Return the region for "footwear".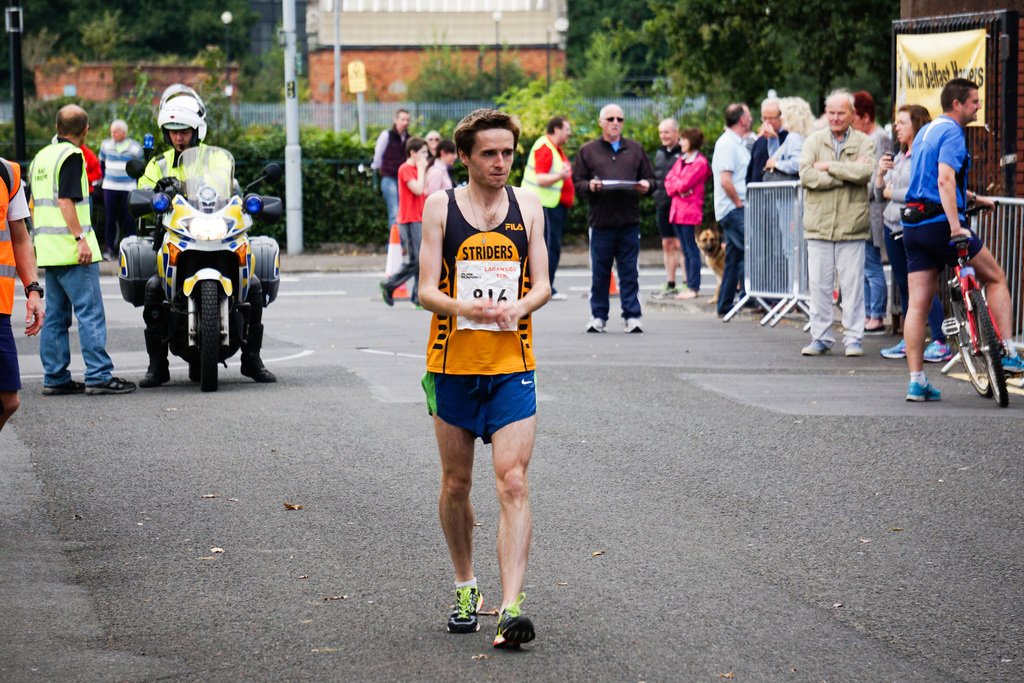
detection(135, 361, 170, 391).
